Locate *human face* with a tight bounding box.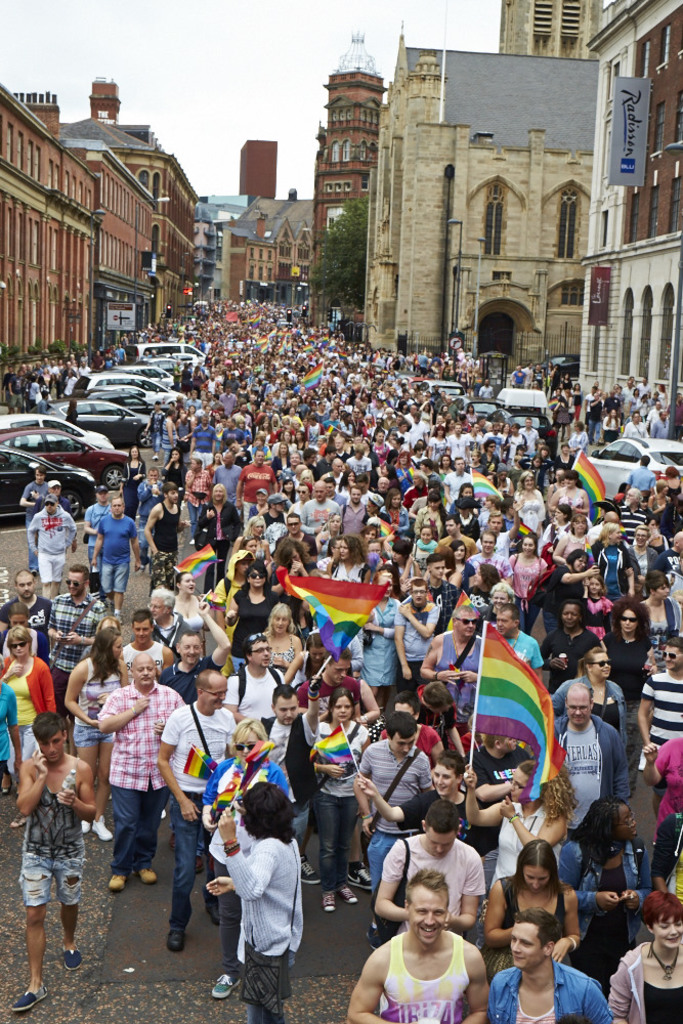
[left=298, top=487, right=305, bottom=502].
